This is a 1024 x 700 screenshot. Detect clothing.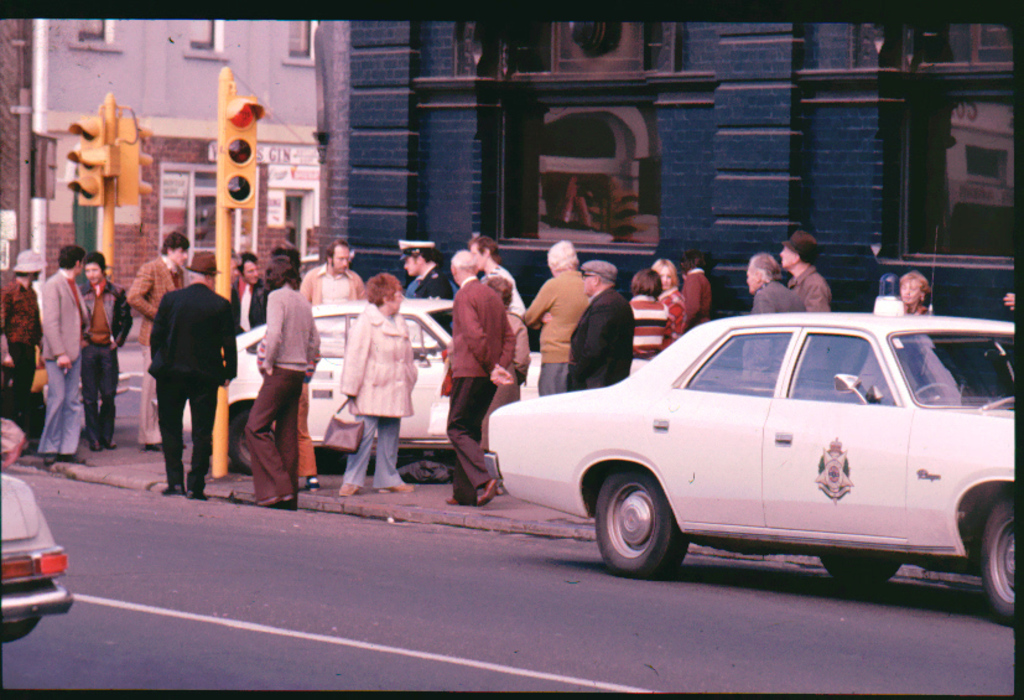
[left=239, top=282, right=313, bottom=522].
